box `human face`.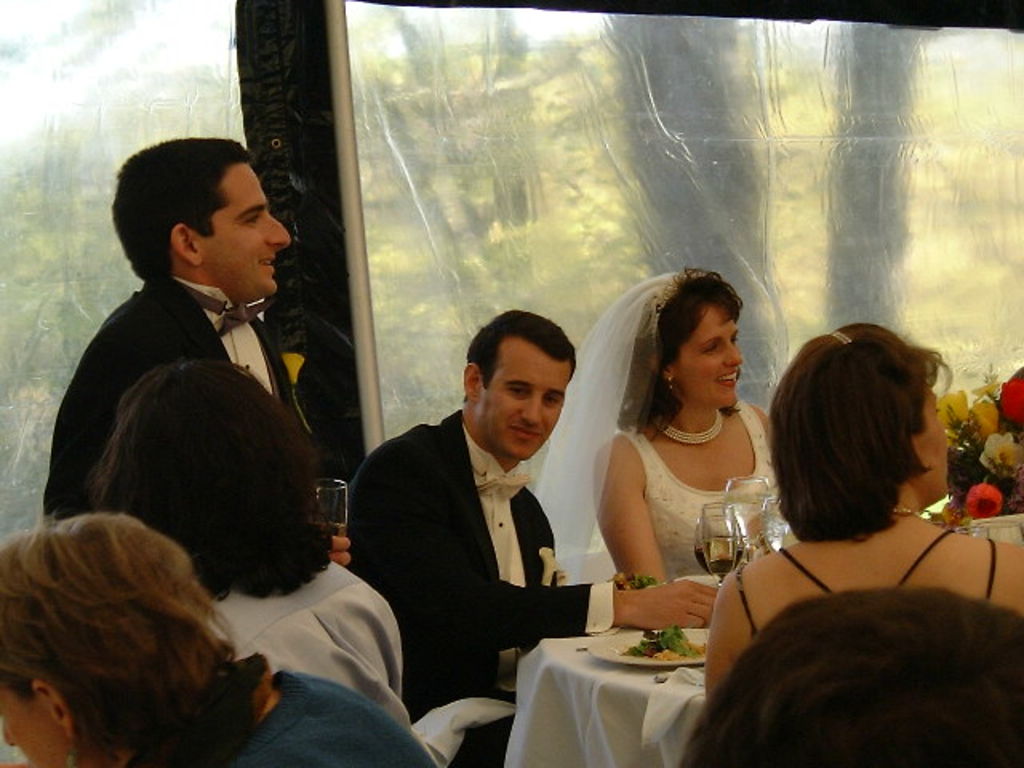
(left=910, top=376, right=952, bottom=506).
